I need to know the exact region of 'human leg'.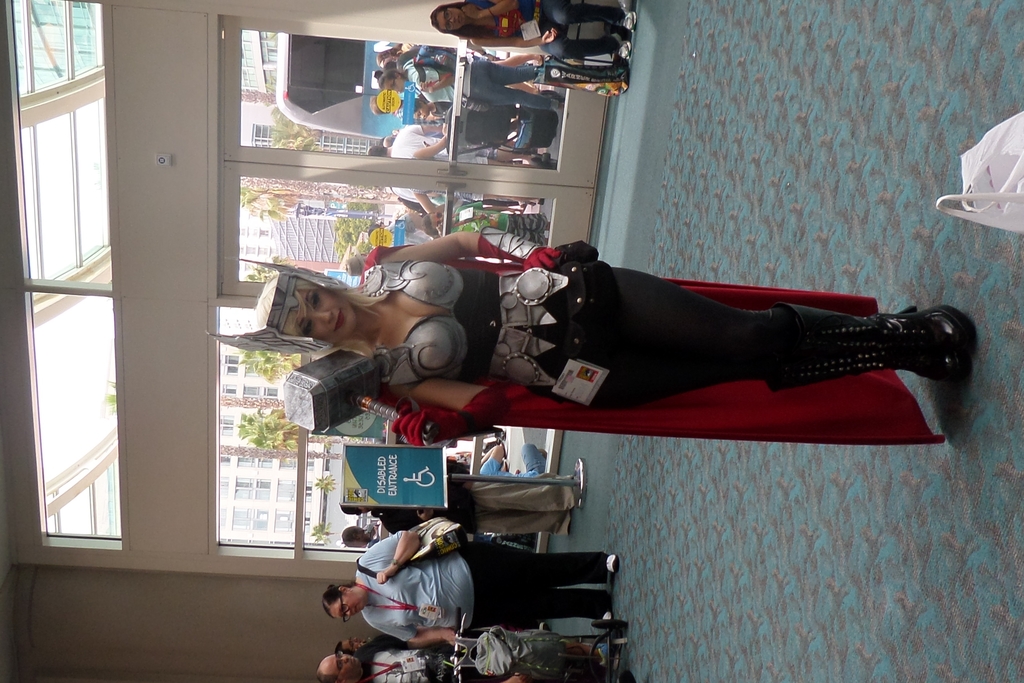
Region: left=540, top=0, right=630, bottom=21.
